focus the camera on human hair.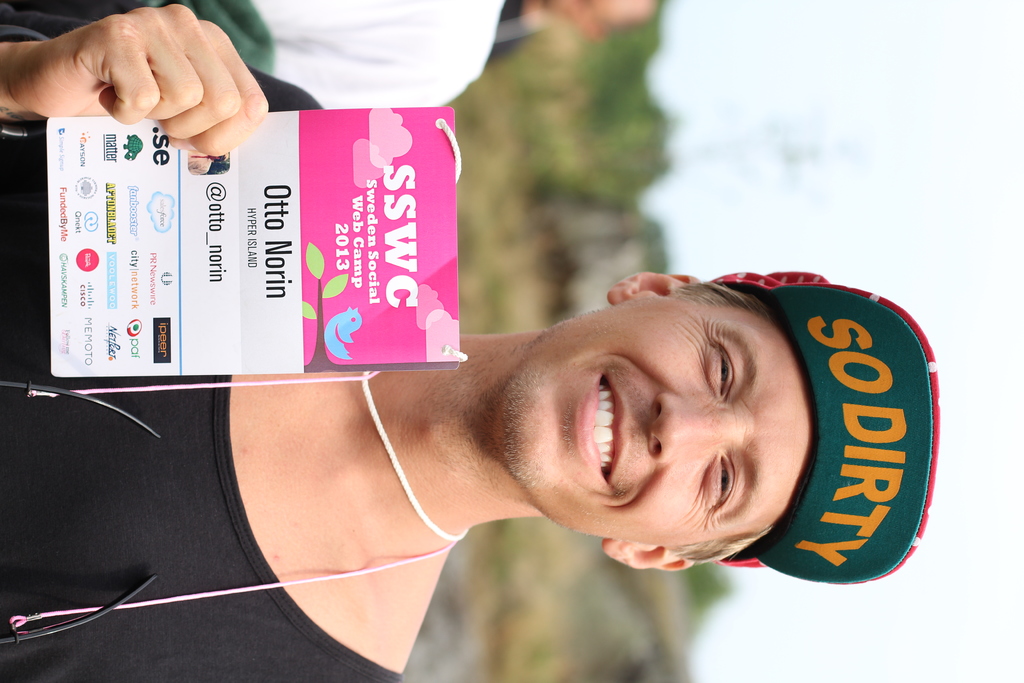
Focus region: crop(662, 276, 820, 569).
